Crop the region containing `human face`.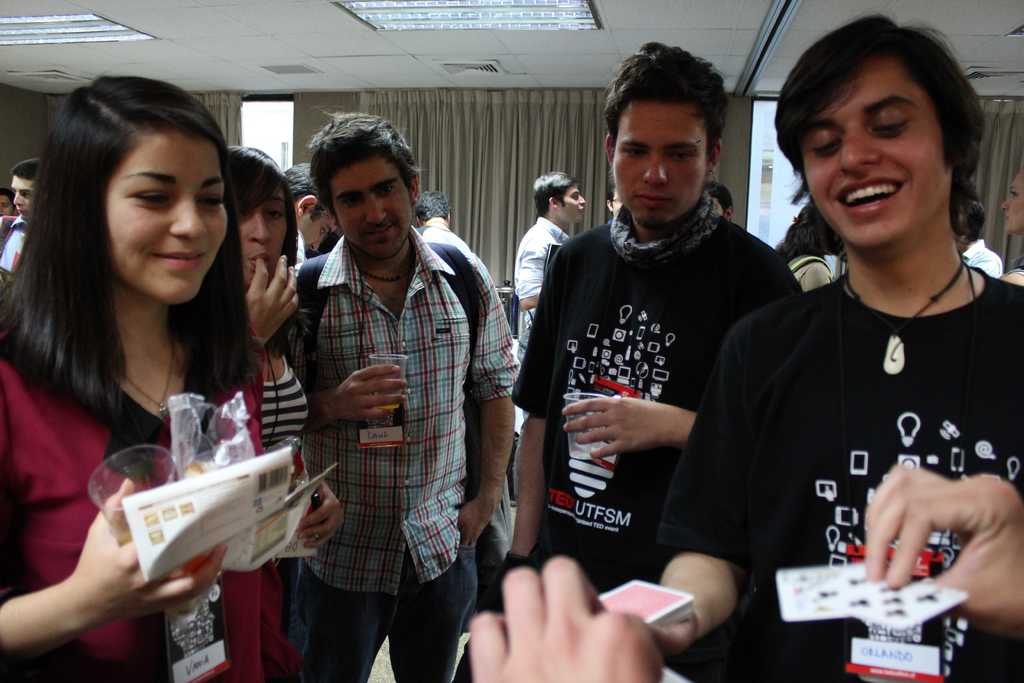
Crop region: rect(105, 135, 225, 302).
